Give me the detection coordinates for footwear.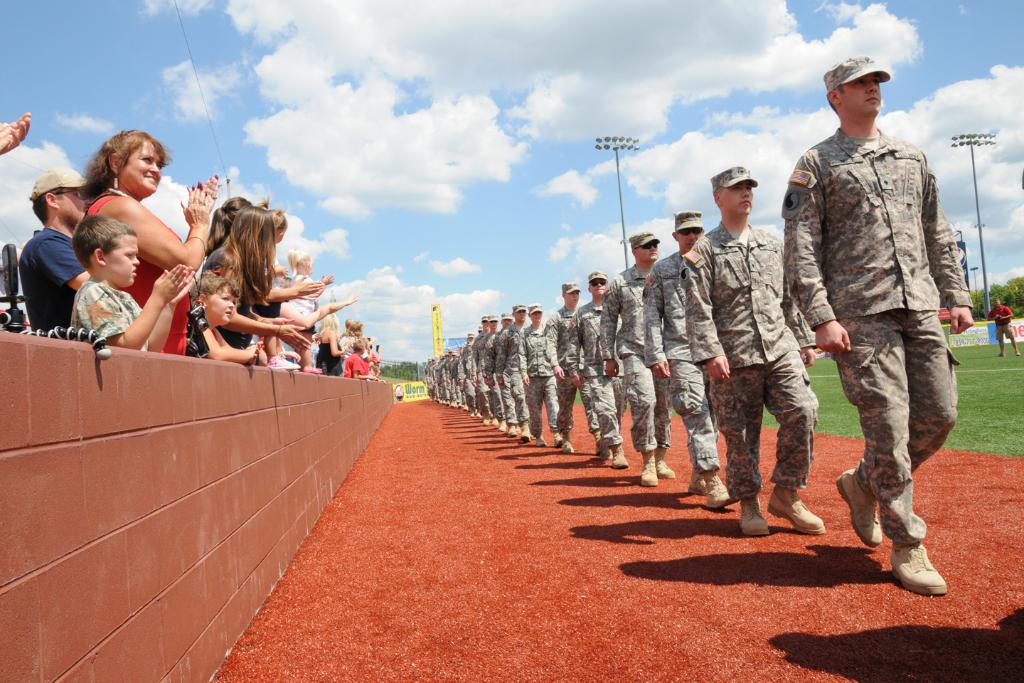
rect(554, 429, 561, 446).
